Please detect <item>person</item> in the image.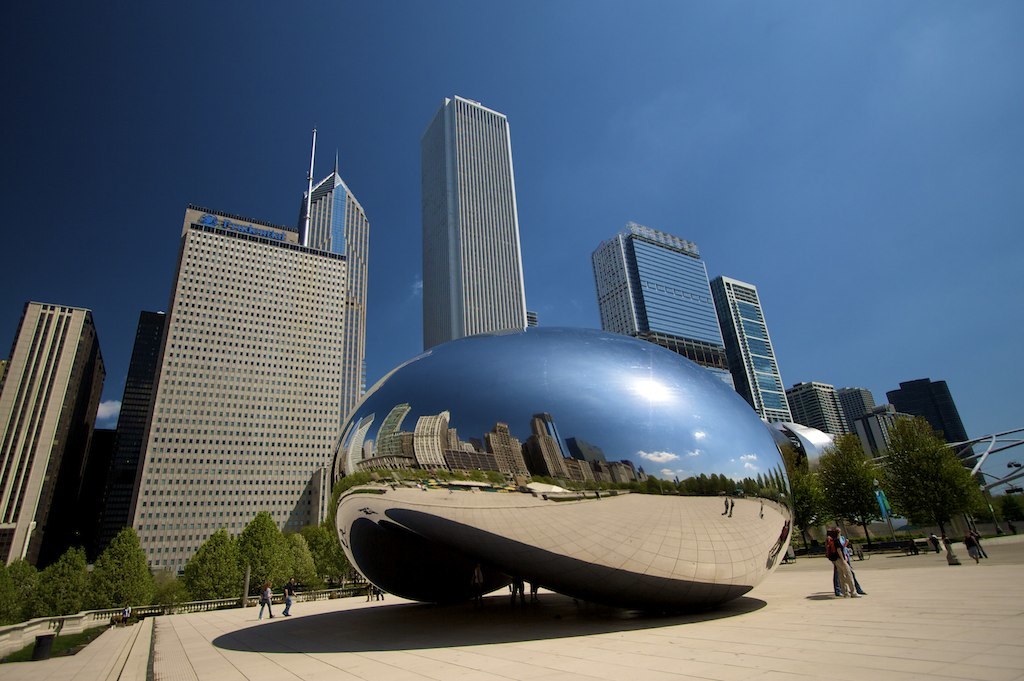
select_region(258, 580, 276, 618).
